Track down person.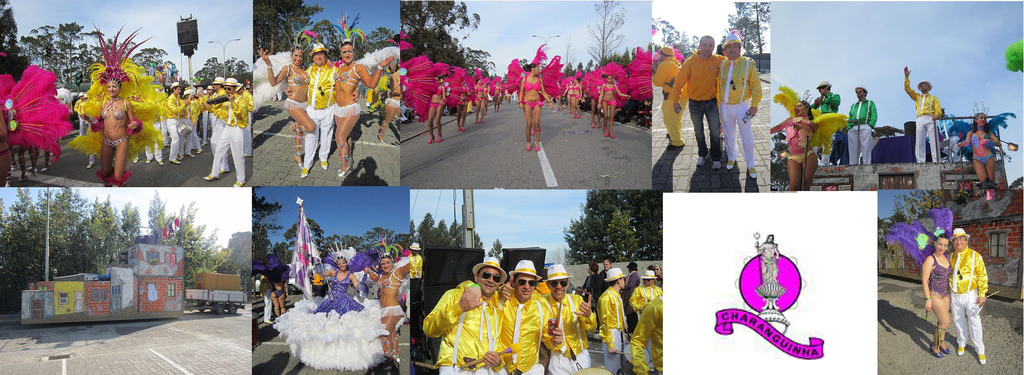
Tracked to {"left": 601, "top": 75, "right": 625, "bottom": 135}.
